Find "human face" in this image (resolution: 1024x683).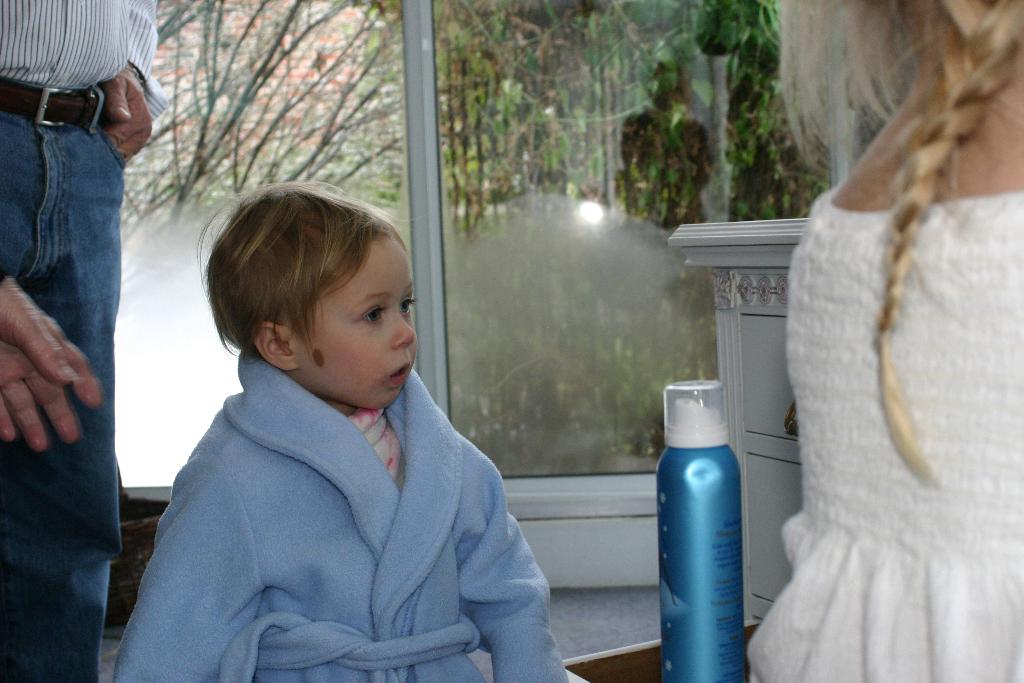
<region>292, 217, 429, 411</region>.
